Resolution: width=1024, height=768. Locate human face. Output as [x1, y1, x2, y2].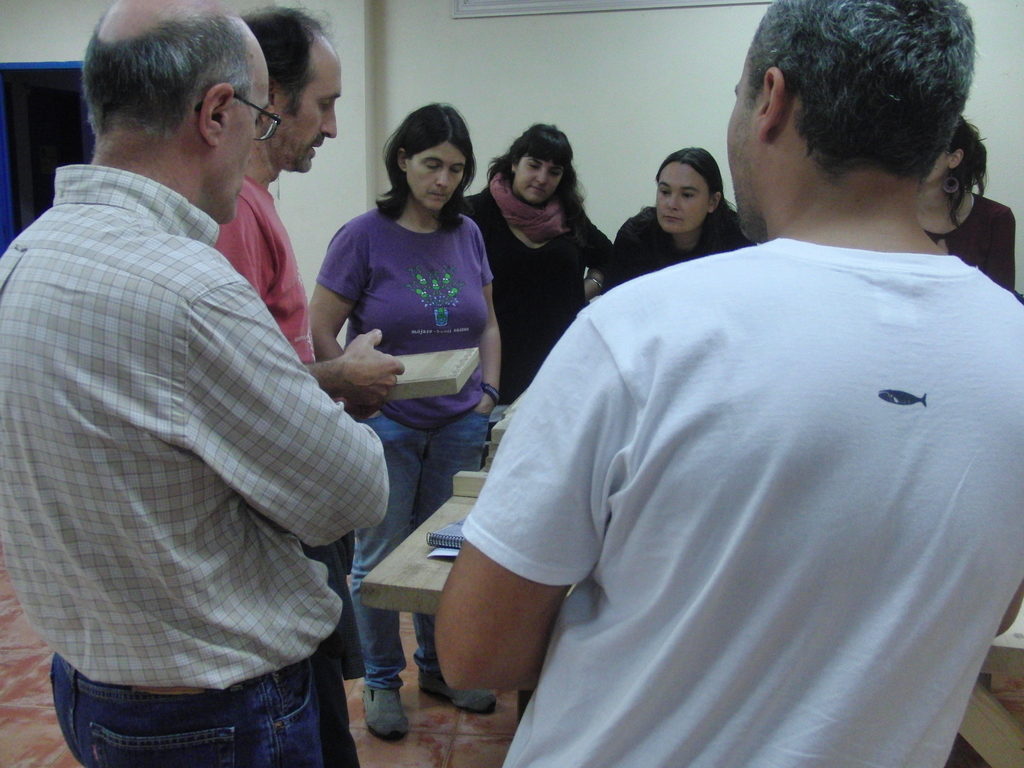
[406, 140, 467, 210].
